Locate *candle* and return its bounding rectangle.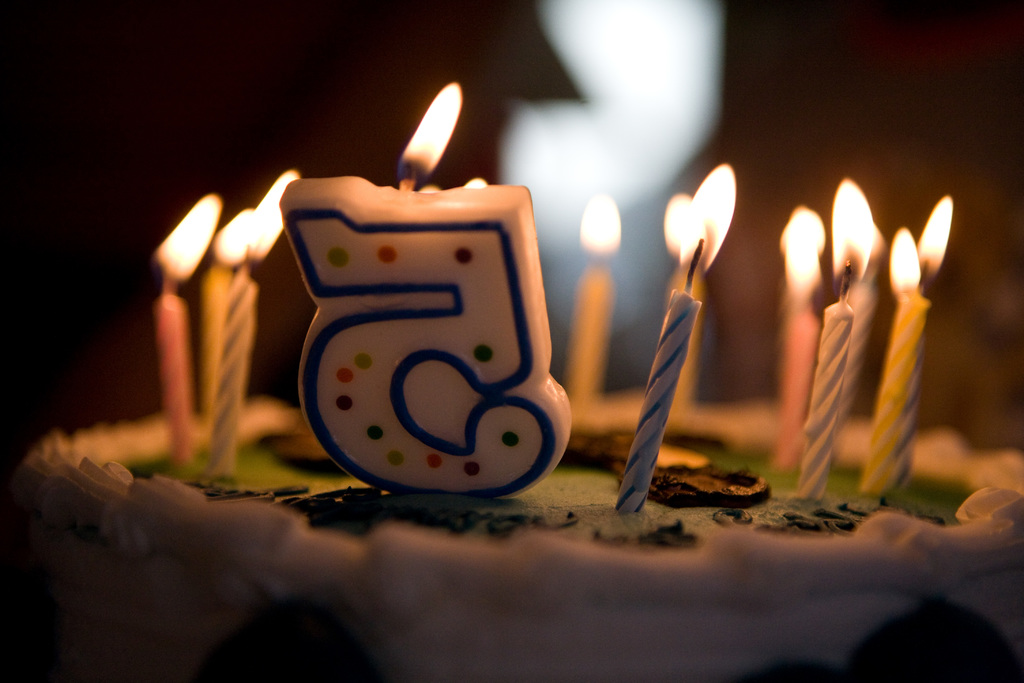
[282,81,568,509].
